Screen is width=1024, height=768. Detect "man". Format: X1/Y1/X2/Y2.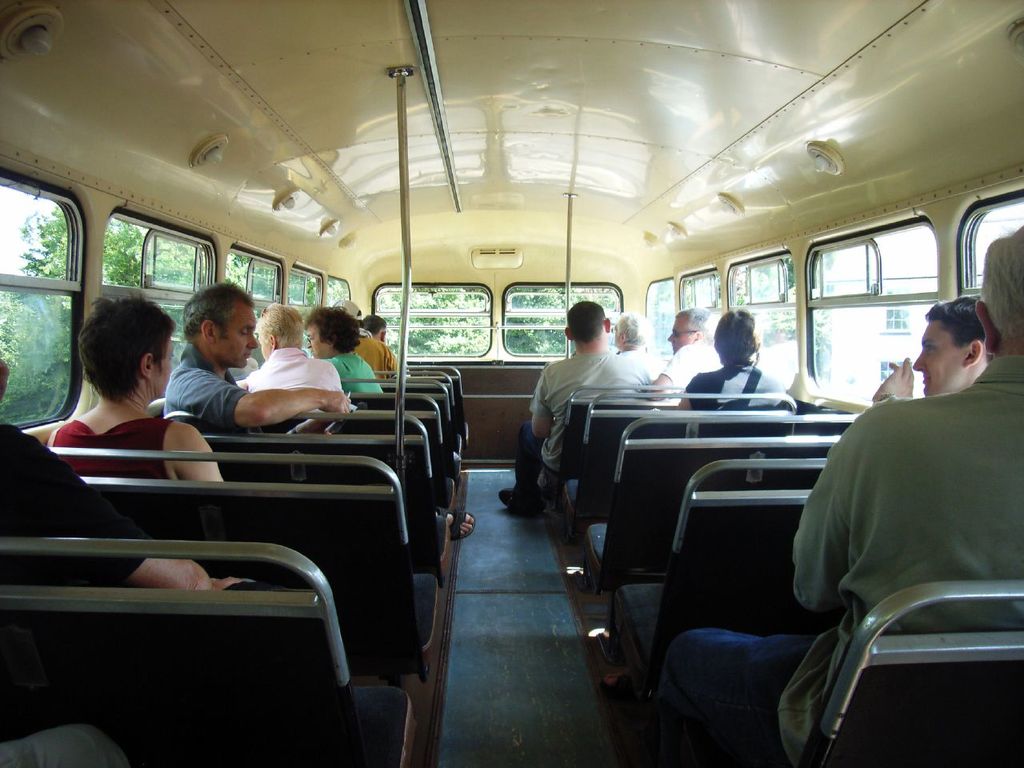
657/226/1023/766.
